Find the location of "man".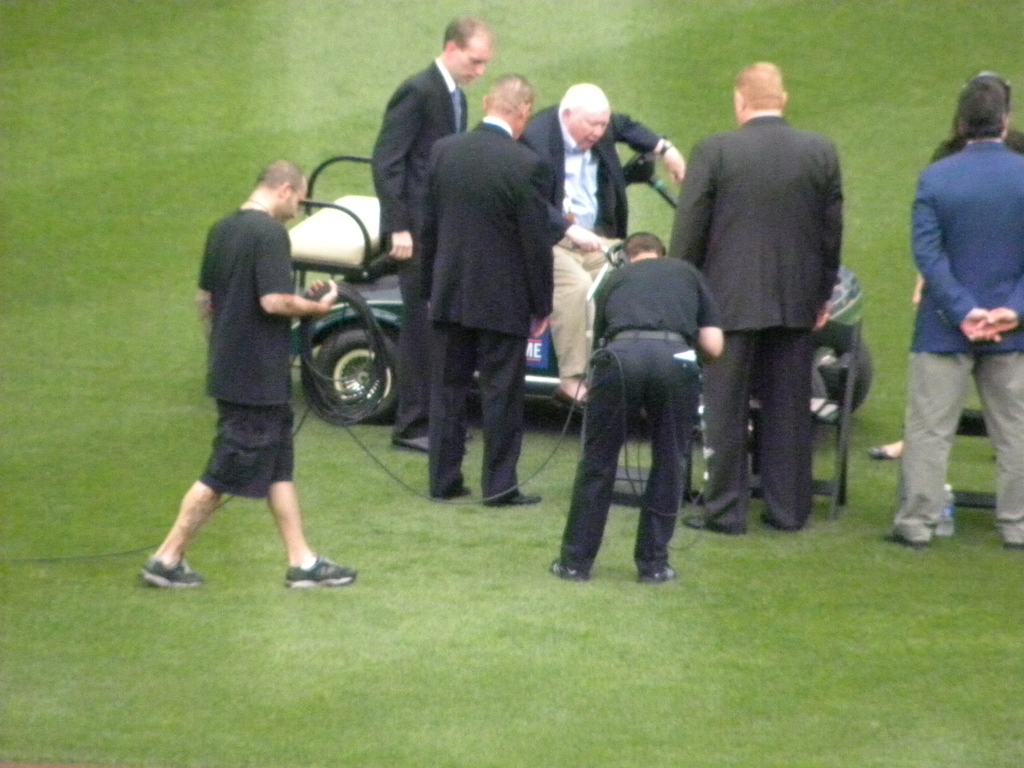
Location: 550:230:732:582.
